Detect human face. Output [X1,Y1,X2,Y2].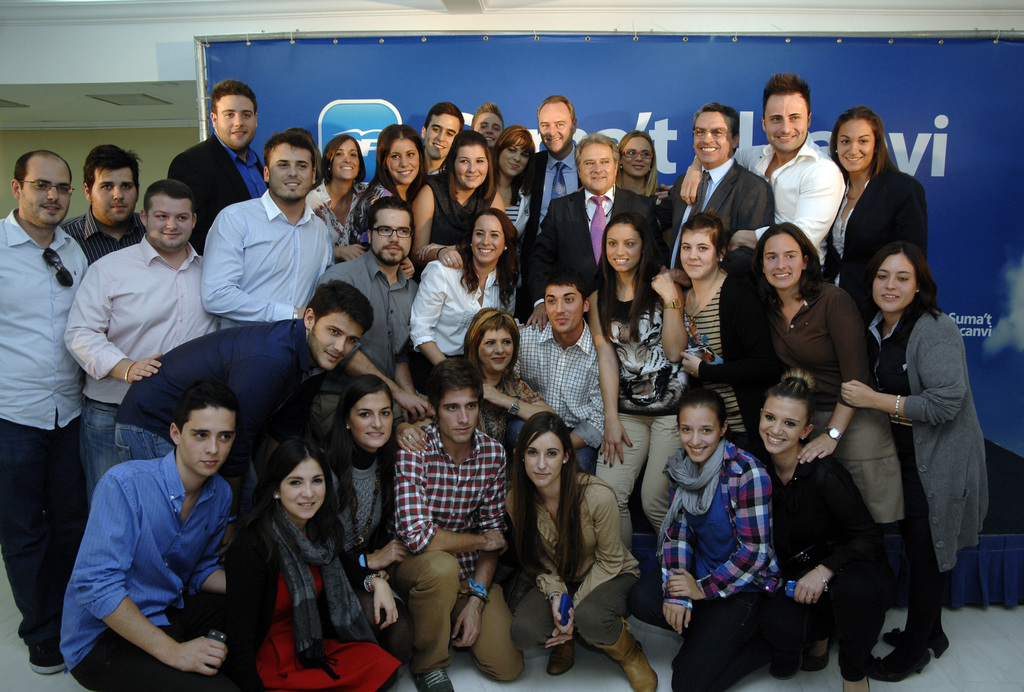
[764,236,804,289].
